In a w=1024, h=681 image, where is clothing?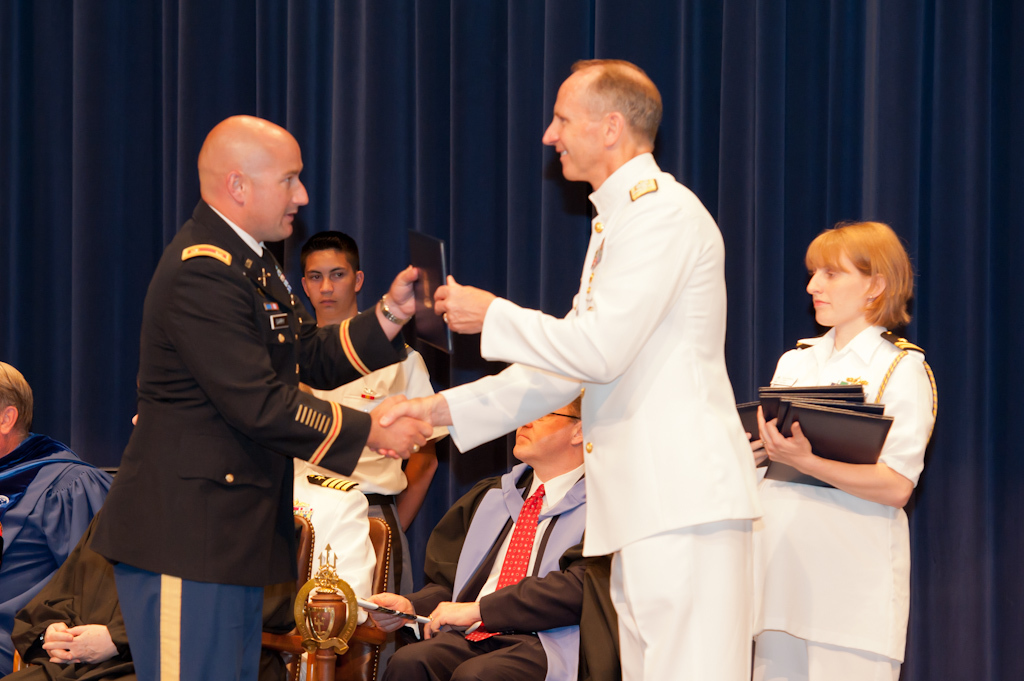
crop(0, 426, 115, 680).
